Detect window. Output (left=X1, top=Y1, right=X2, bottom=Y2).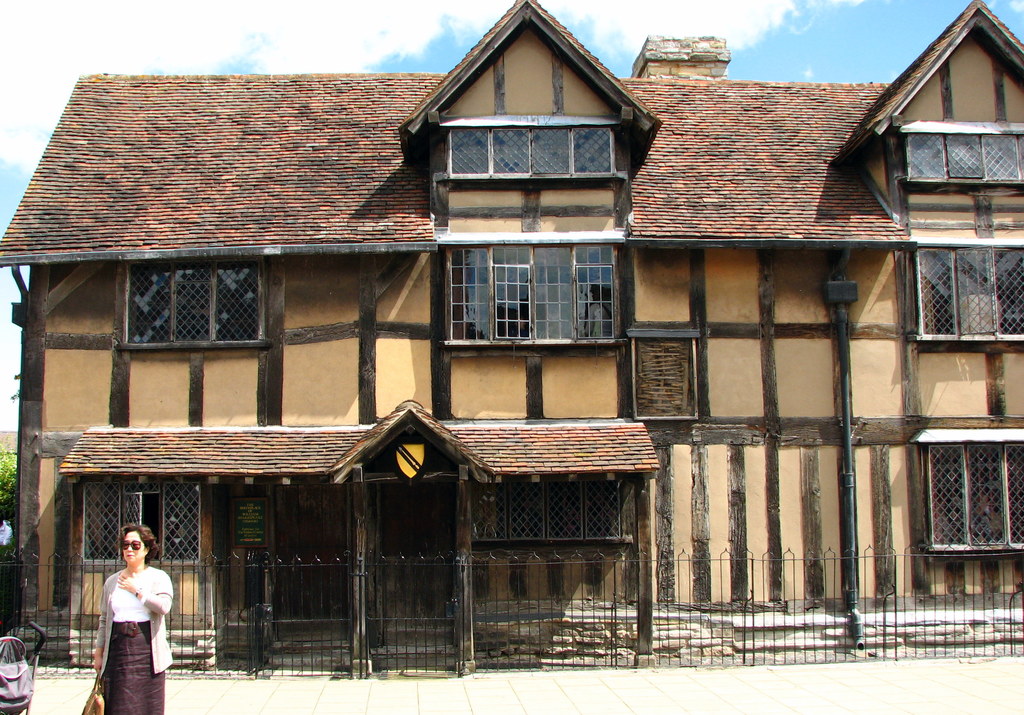
(left=906, top=136, right=1023, bottom=179).
